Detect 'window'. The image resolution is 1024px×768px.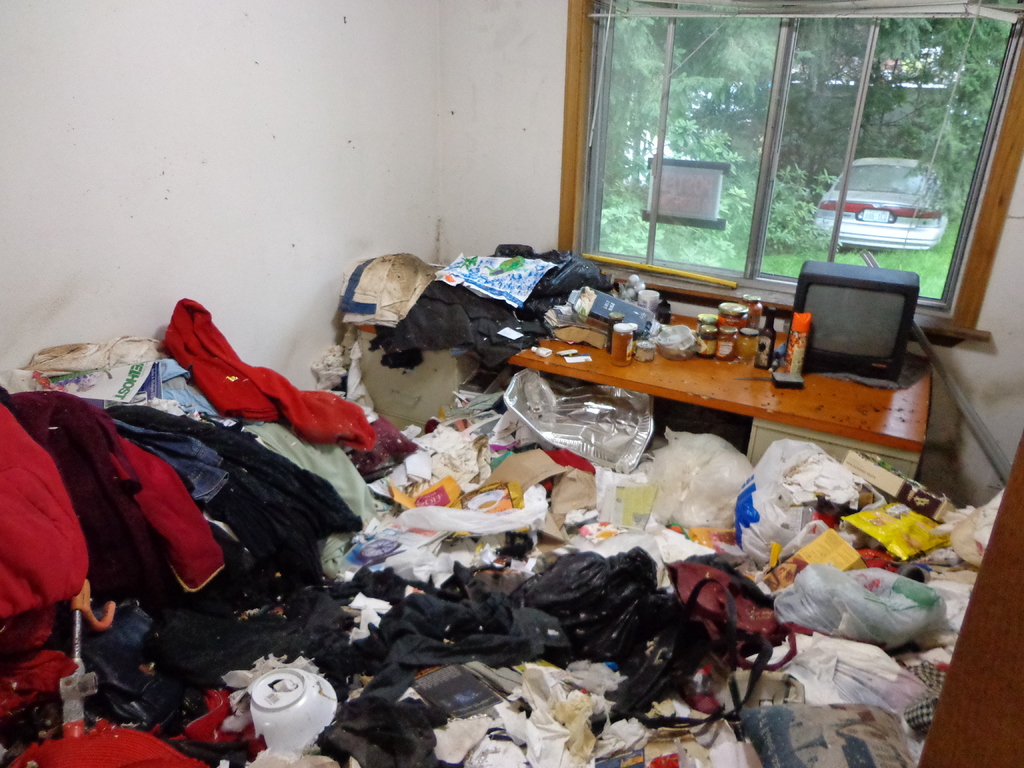
(565,0,1023,340).
